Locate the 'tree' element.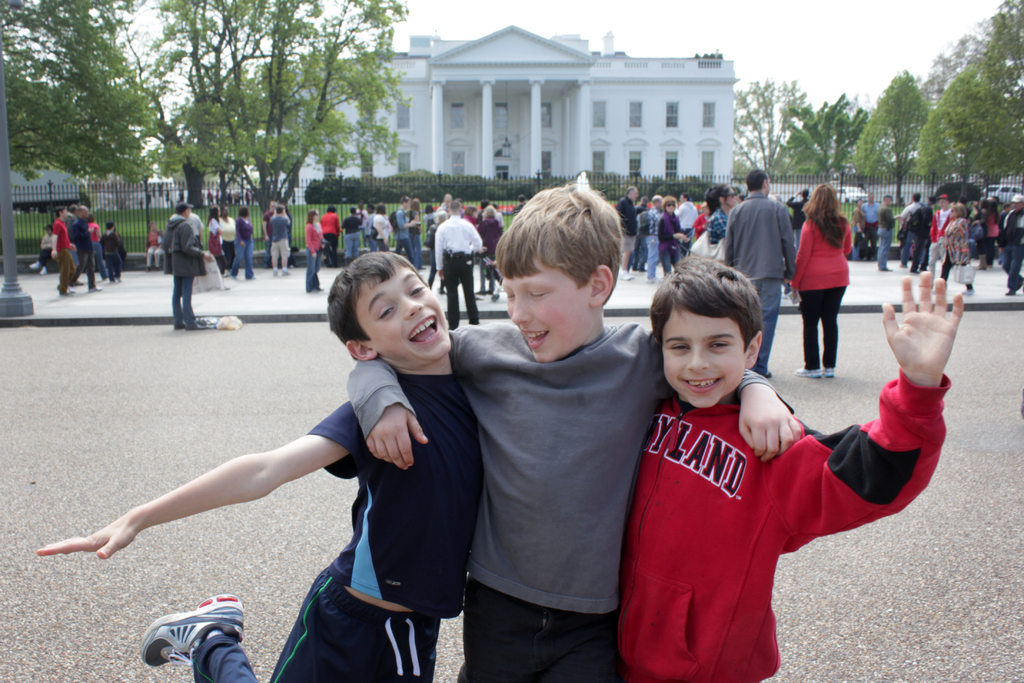
Element bbox: detection(17, 0, 411, 258).
